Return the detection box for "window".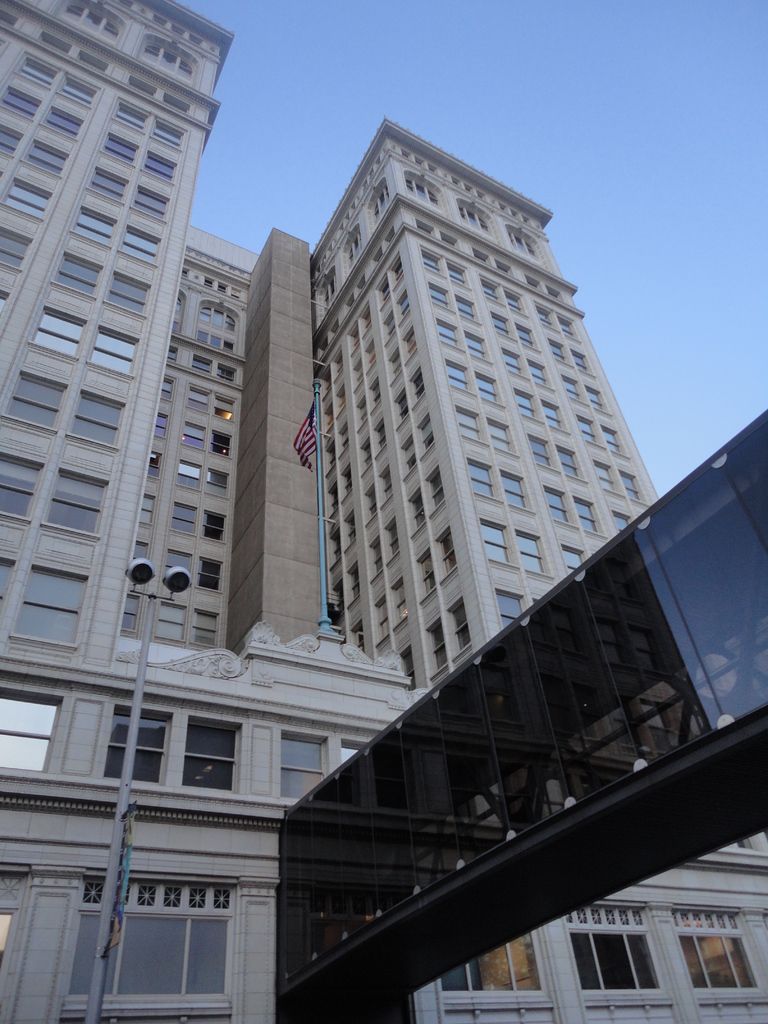
[420,246,444,276].
